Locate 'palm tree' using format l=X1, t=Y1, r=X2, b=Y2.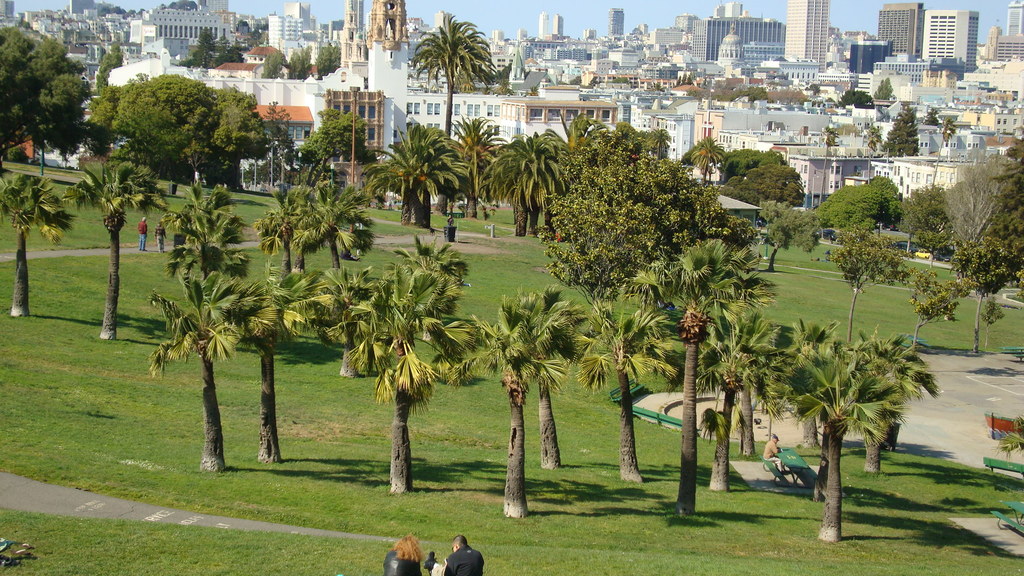
l=260, t=187, r=296, b=301.
